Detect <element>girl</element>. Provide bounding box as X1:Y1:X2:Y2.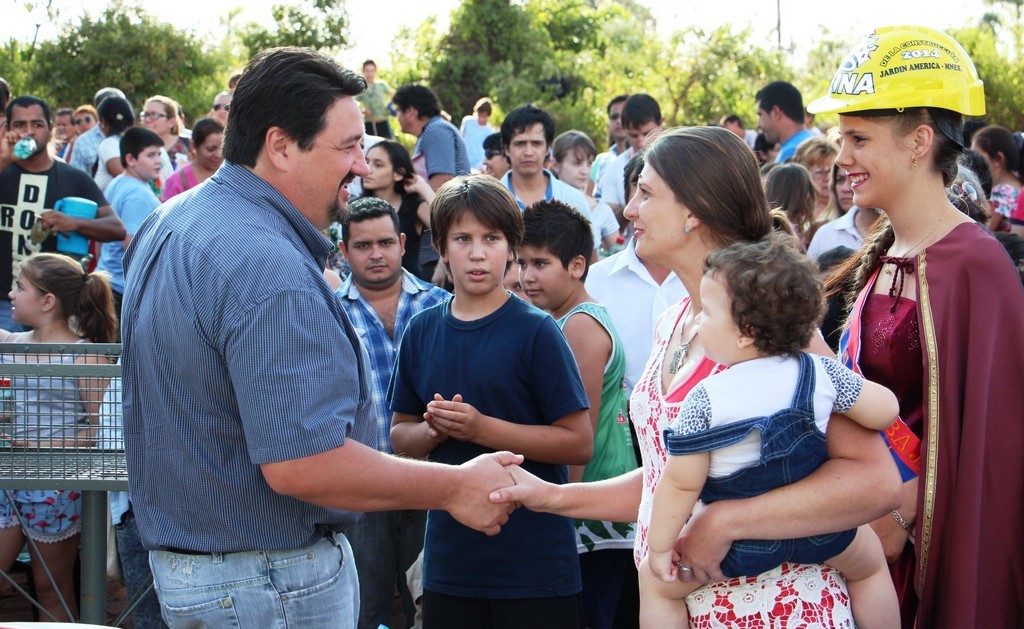
814:147:868:224.
